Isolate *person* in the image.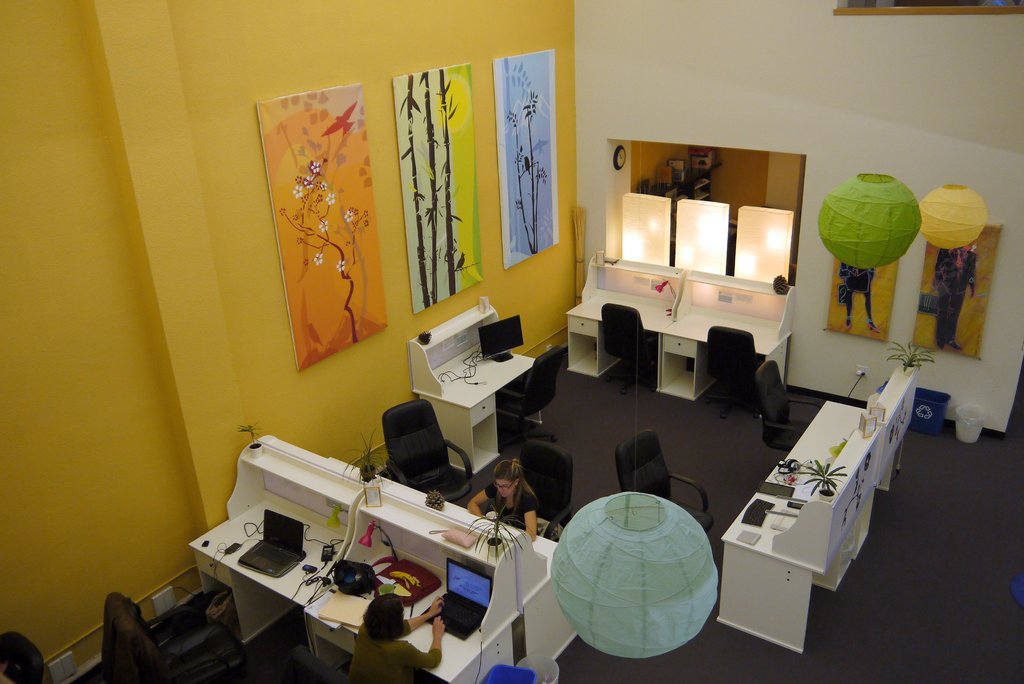
Isolated region: 351,591,445,683.
